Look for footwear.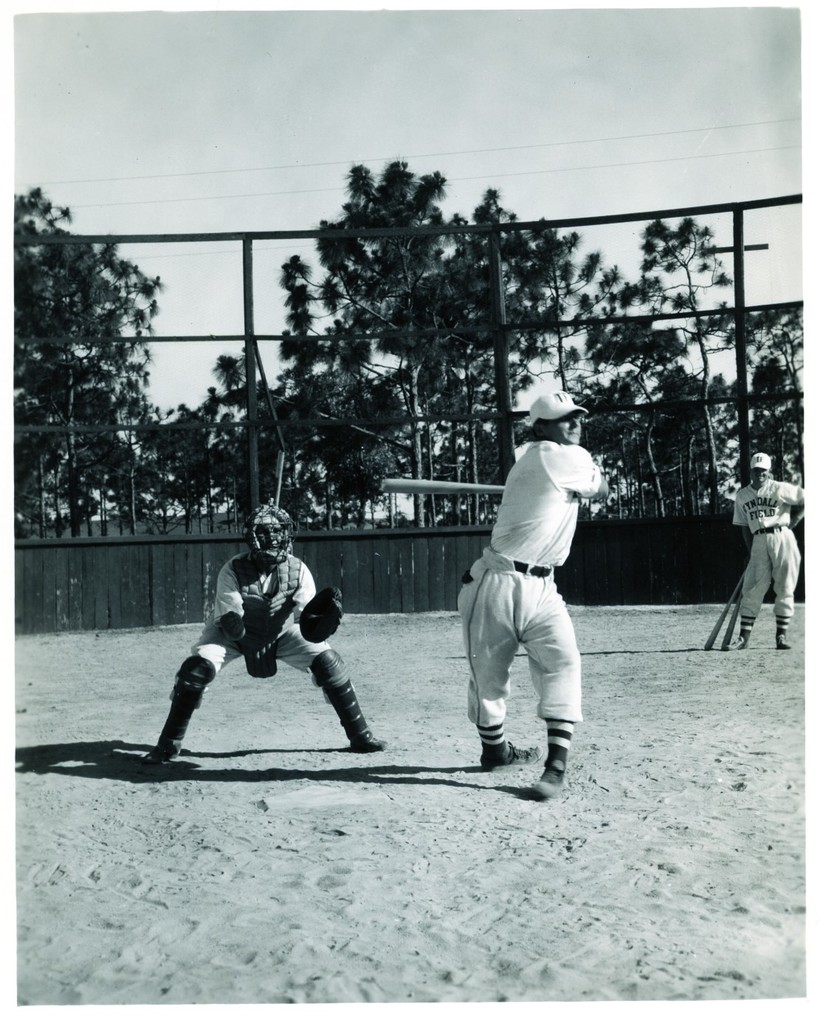
Found: BBox(726, 615, 756, 651).
